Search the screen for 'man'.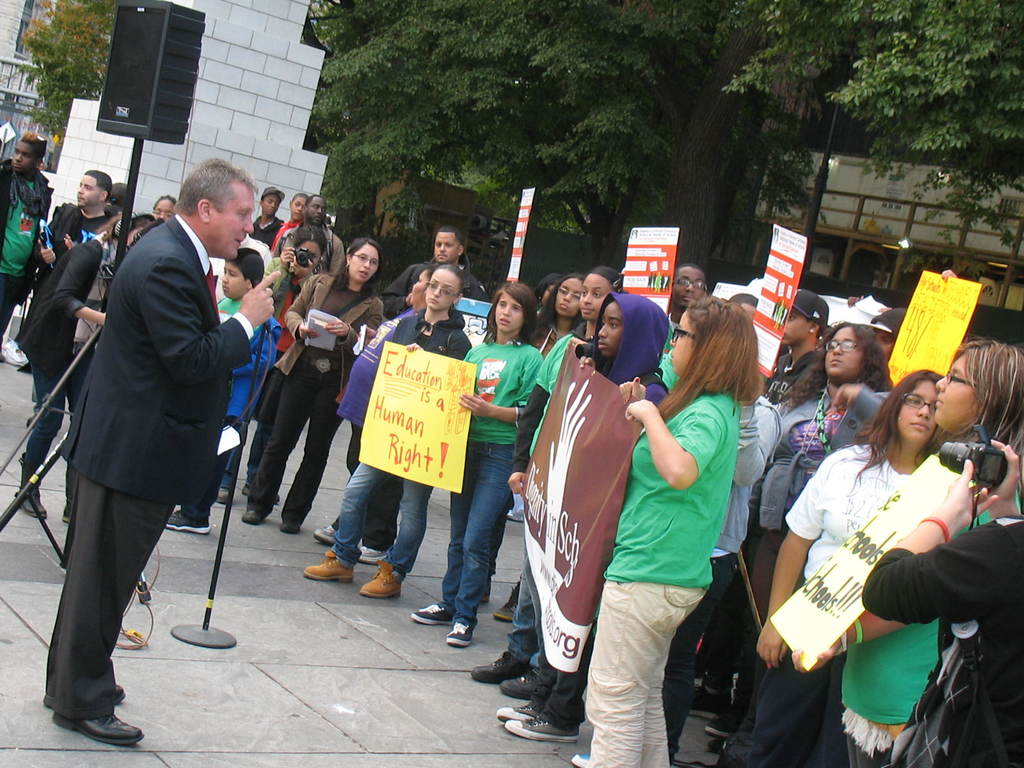
Found at x1=270, y1=191, x2=303, y2=246.
